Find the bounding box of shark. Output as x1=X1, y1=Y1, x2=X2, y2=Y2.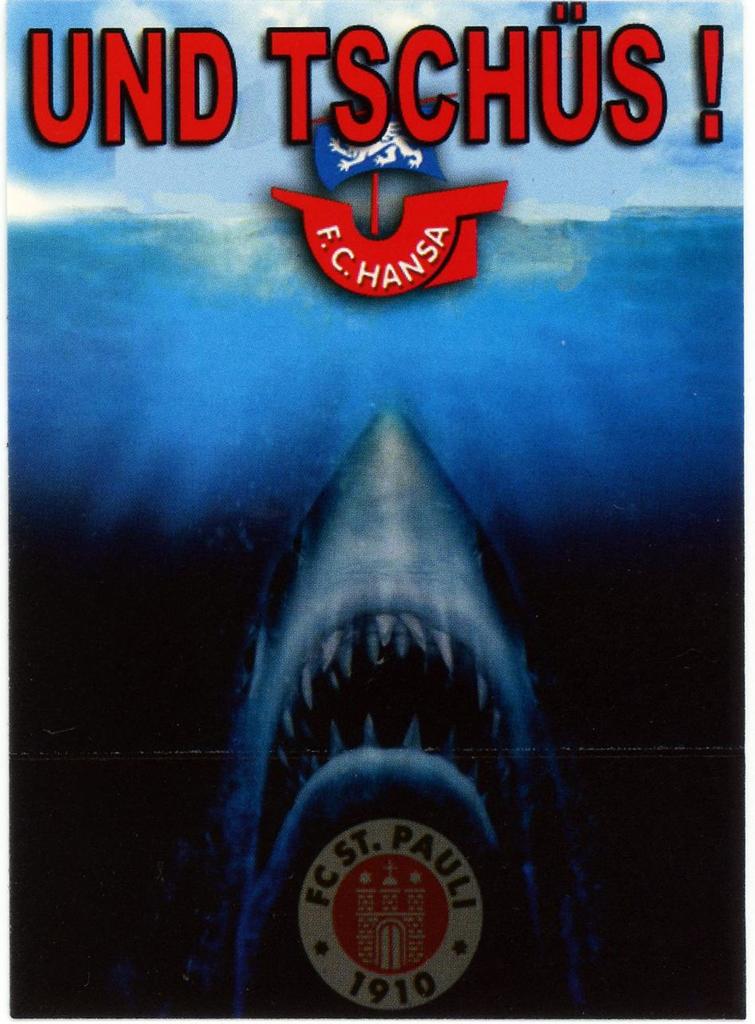
x1=231, y1=405, x2=550, y2=1022.
